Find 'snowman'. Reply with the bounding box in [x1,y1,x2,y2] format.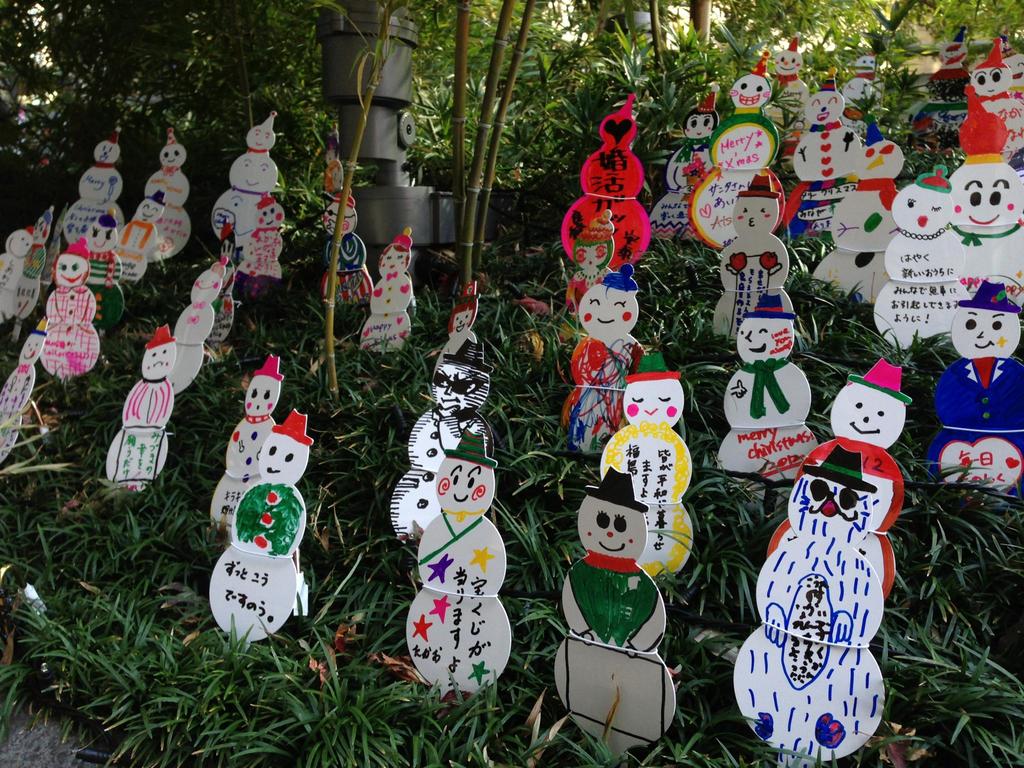
[171,249,227,396].
